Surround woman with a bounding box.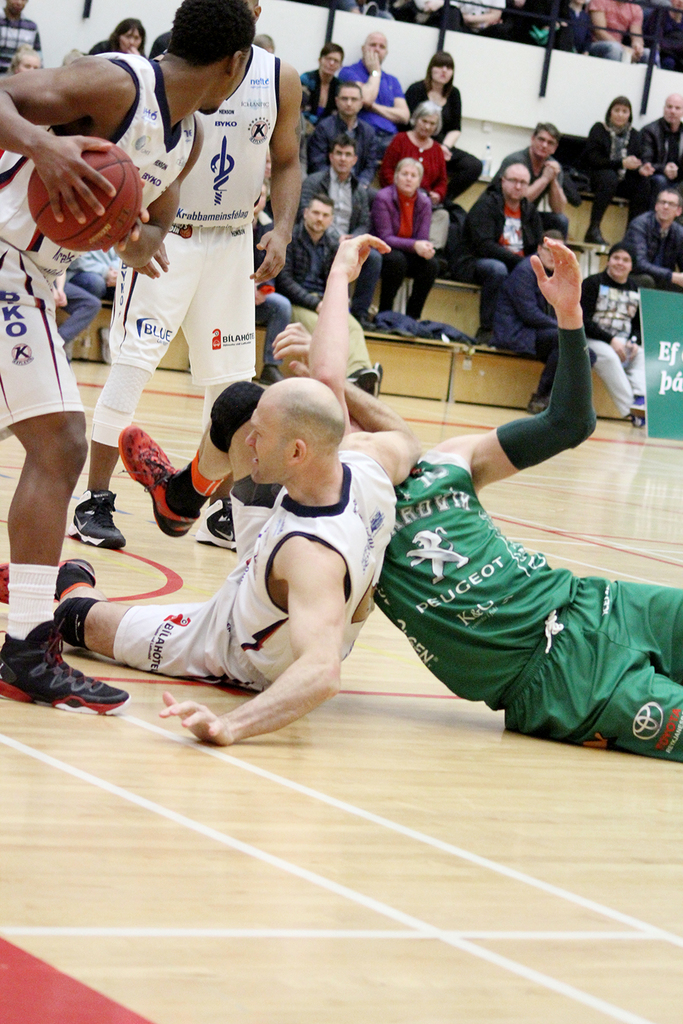
box(380, 105, 457, 256).
